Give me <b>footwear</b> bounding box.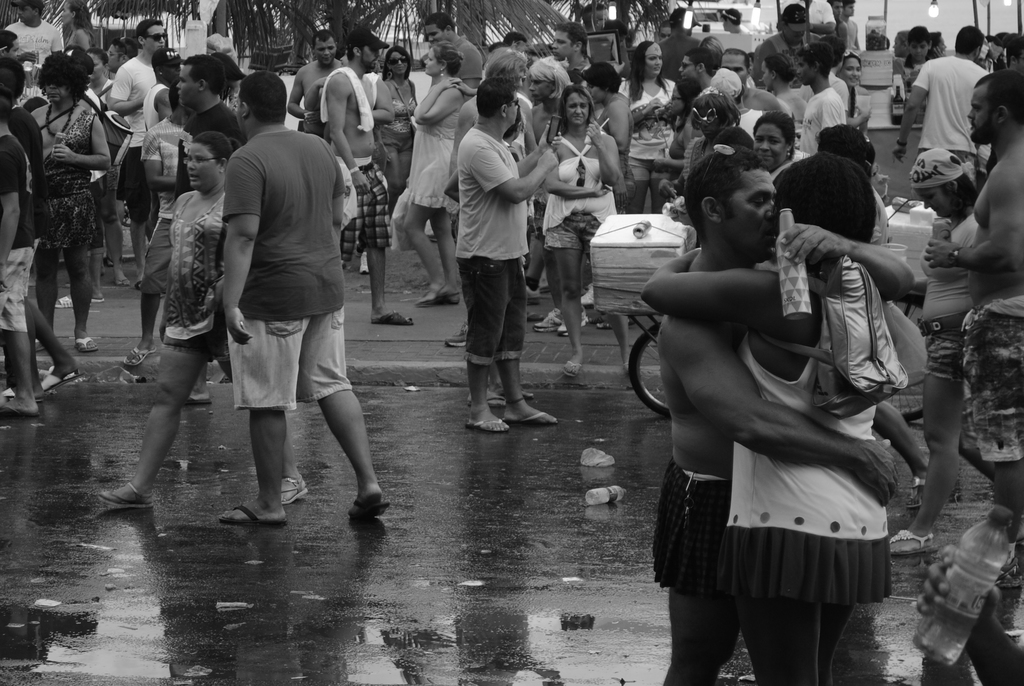
<region>527, 286, 541, 300</region>.
